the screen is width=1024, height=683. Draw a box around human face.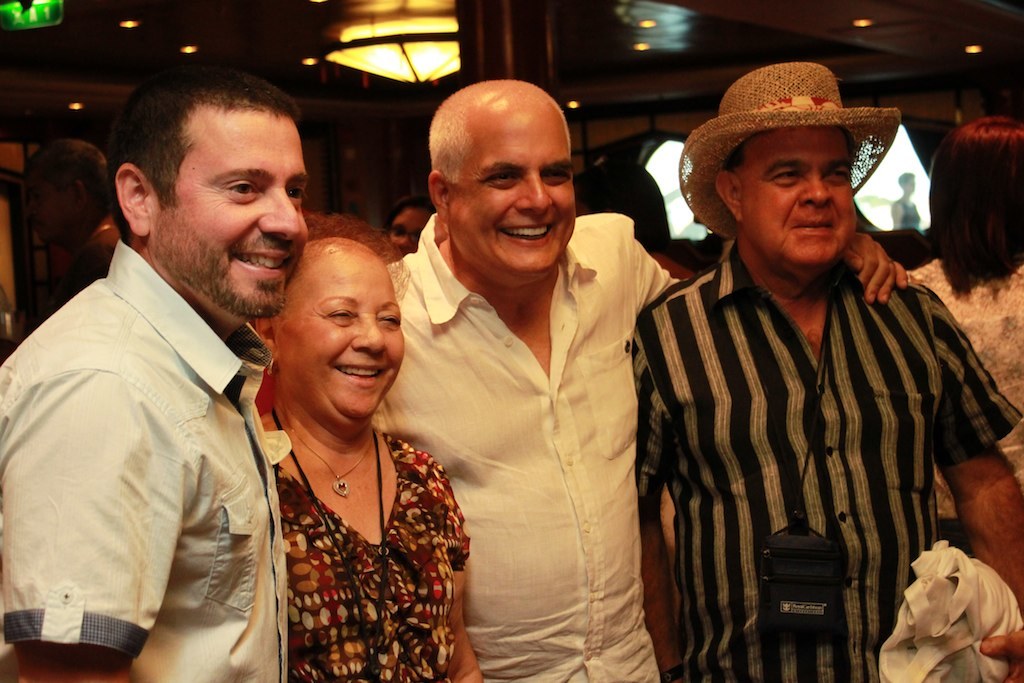
crop(153, 107, 309, 318).
